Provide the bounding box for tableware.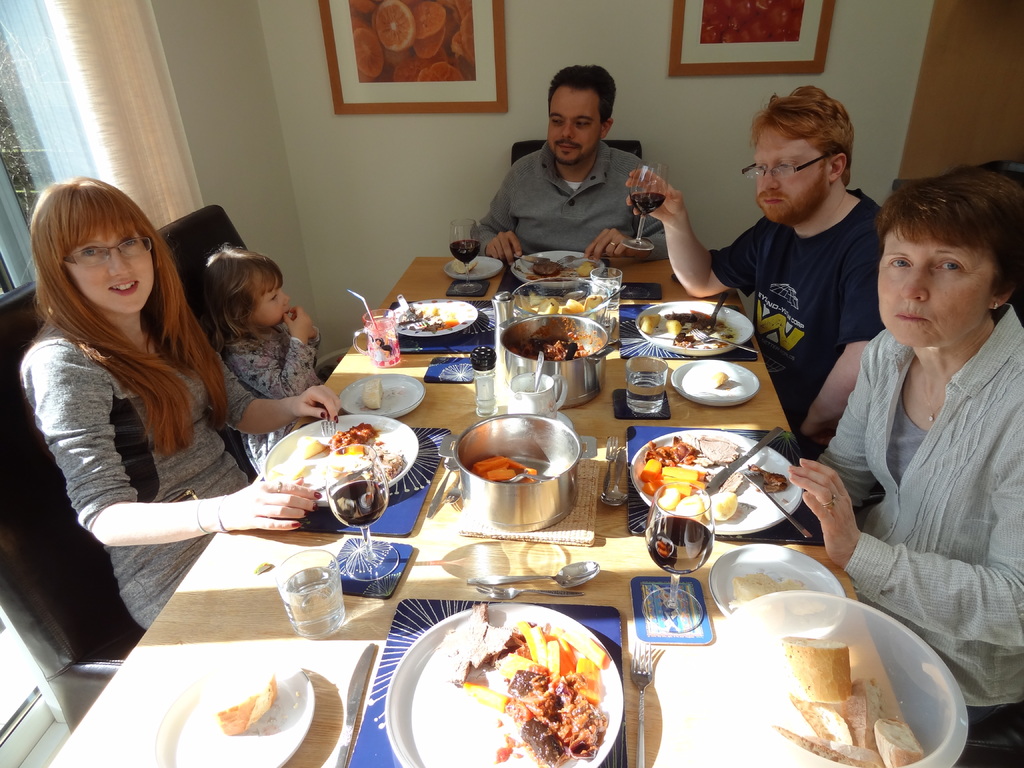
328,445,399,579.
